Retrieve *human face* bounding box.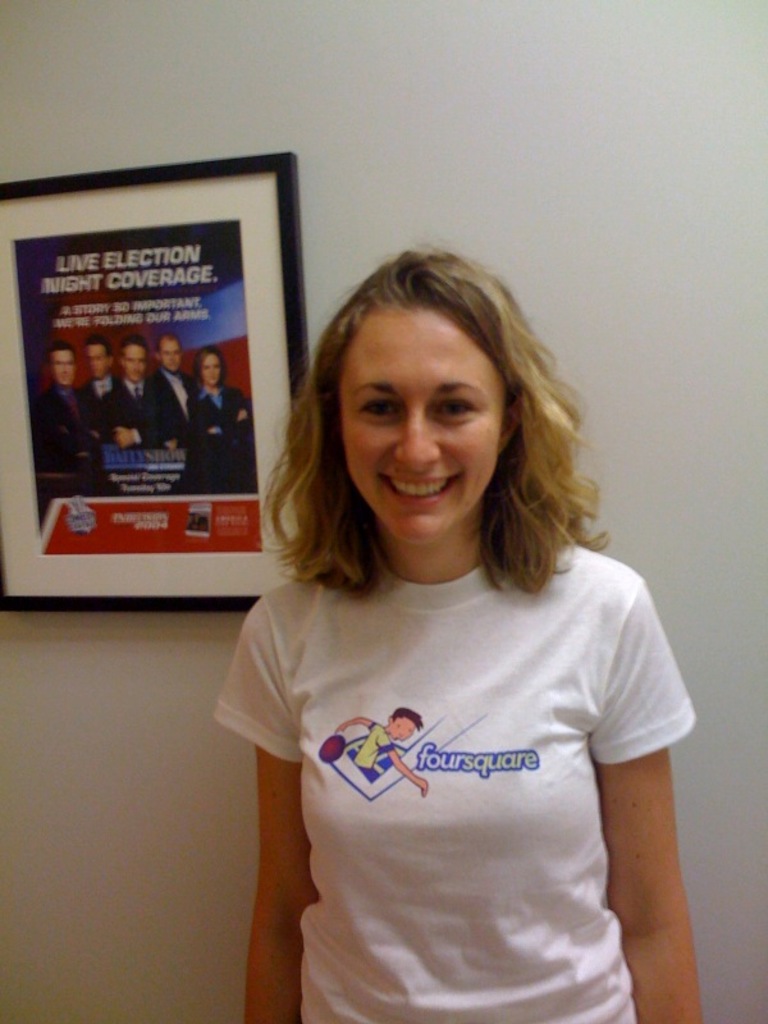
Bounding box: detection(334, 301, 508, 540).
